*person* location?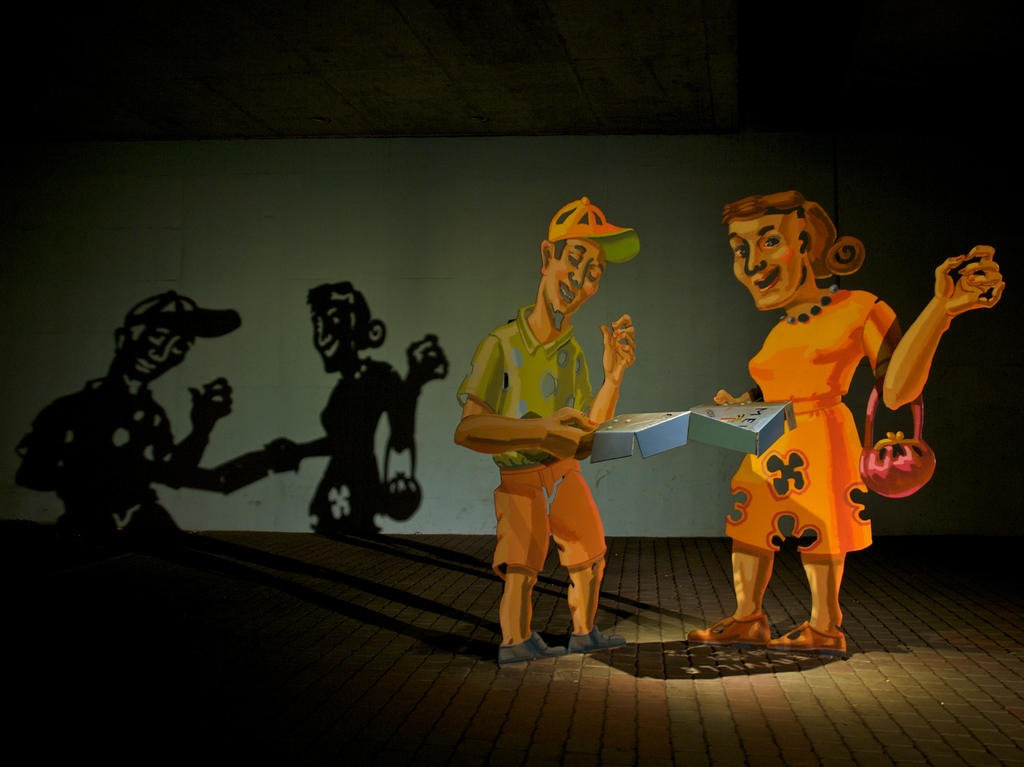
467 220 623 663
